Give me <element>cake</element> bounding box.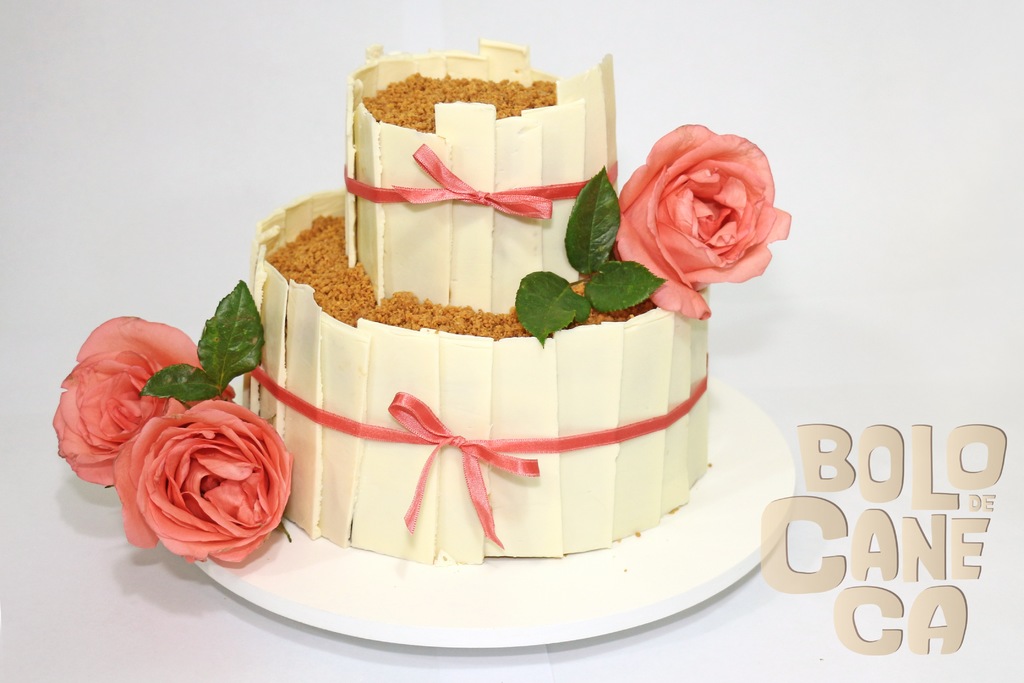
249:38:708:564.
